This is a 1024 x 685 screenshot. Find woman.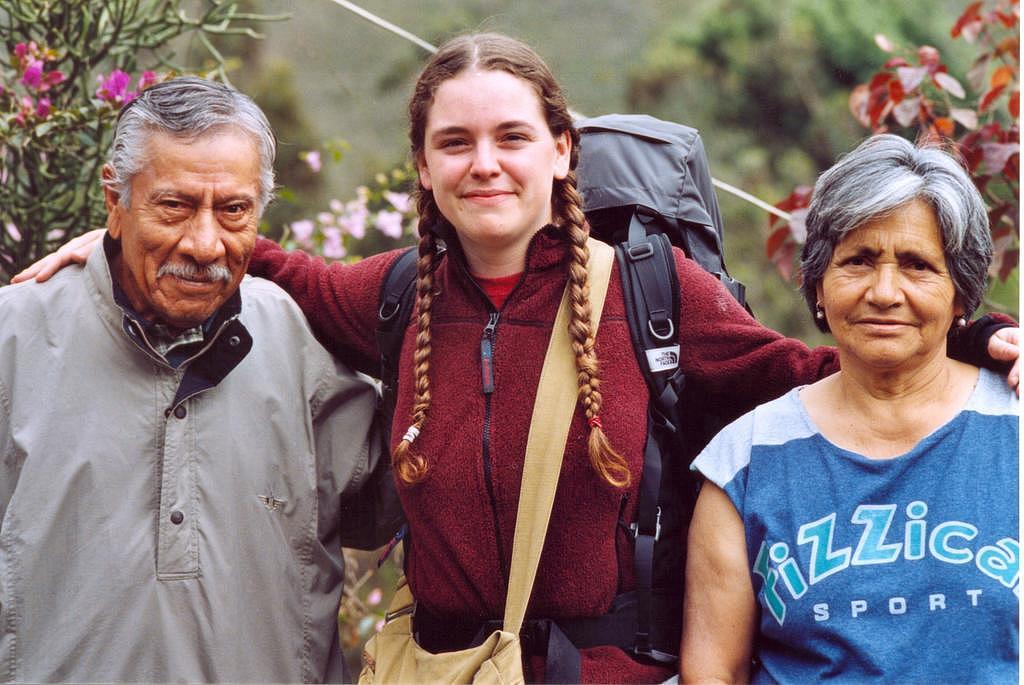
Bounding box: [left=11, top=32, right=1023, bottom=684].
